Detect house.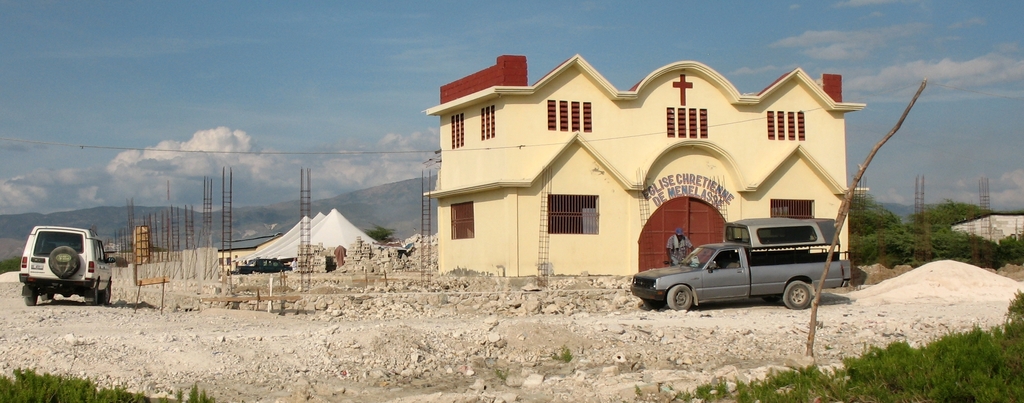
Detected at x1=422 y1=56 x2=860 y2=274.
